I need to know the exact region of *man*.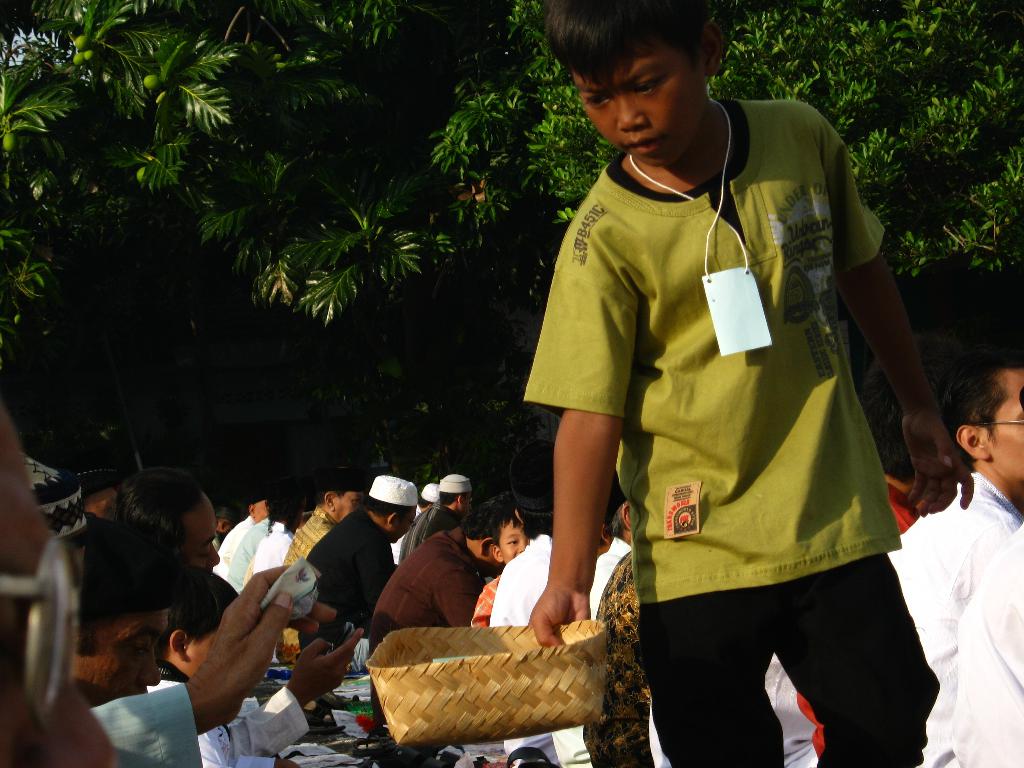
Region: <region>553, 471, 634, 767</region>.
